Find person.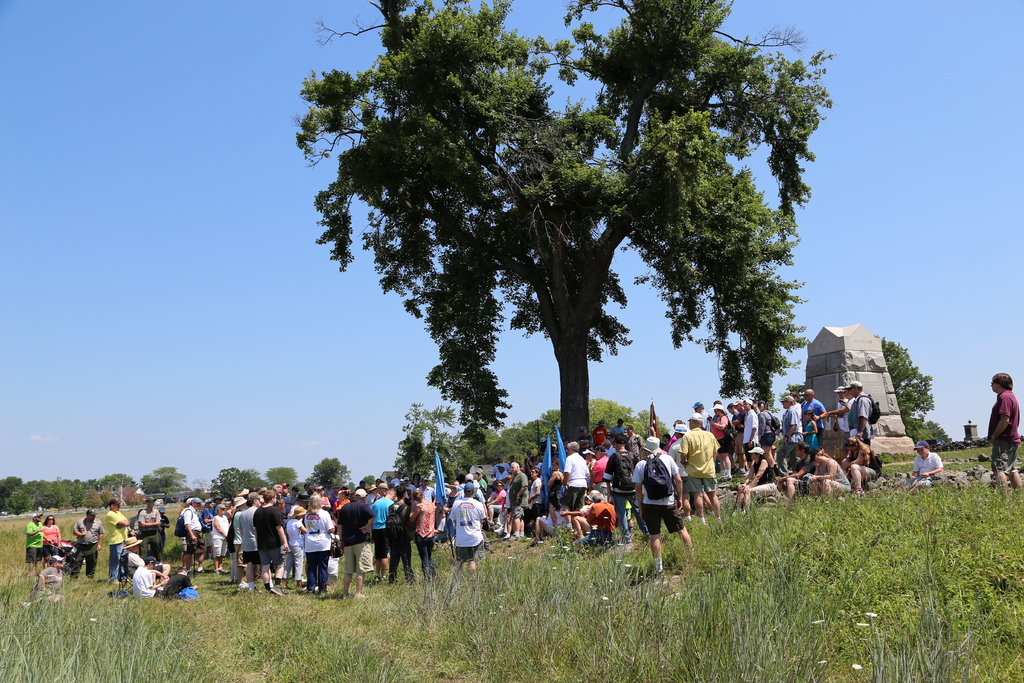
{"x1": 808, "y1": 454, "x2": 839, "y2": 498}.
